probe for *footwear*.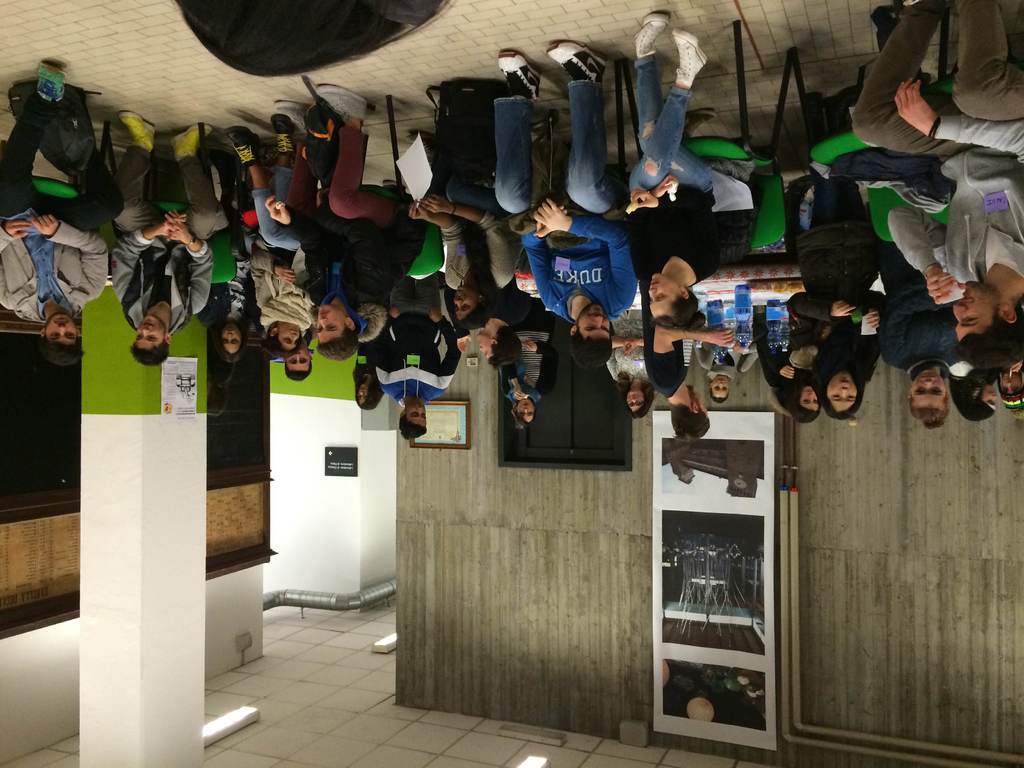
Probe result: {"x1": 228, "y1": 125, "x2": 267, "y2": 164}.
